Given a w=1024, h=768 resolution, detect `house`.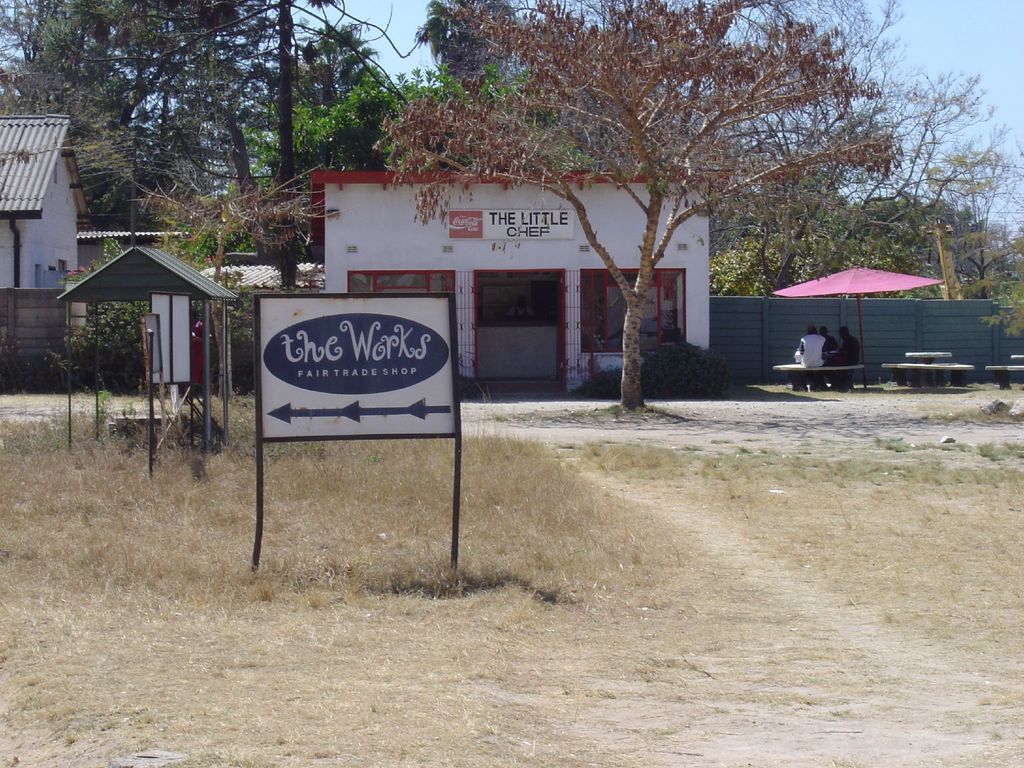
l=369, t=116, r=820, b=408.
